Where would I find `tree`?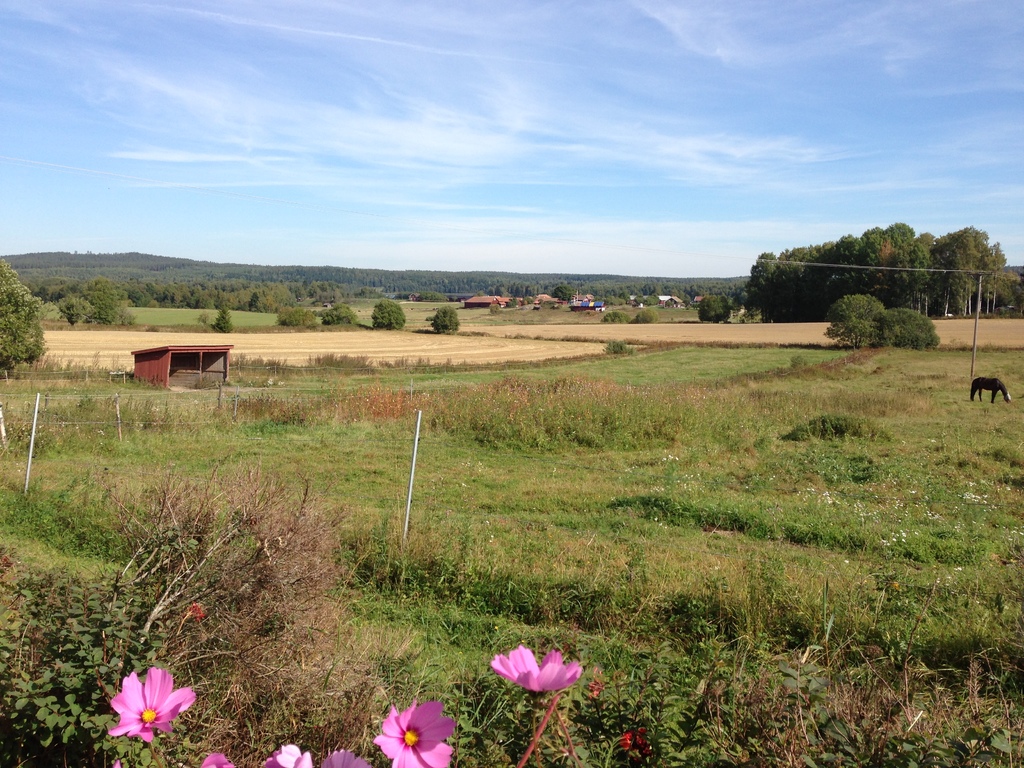
At [878, 308, 941, 353].
